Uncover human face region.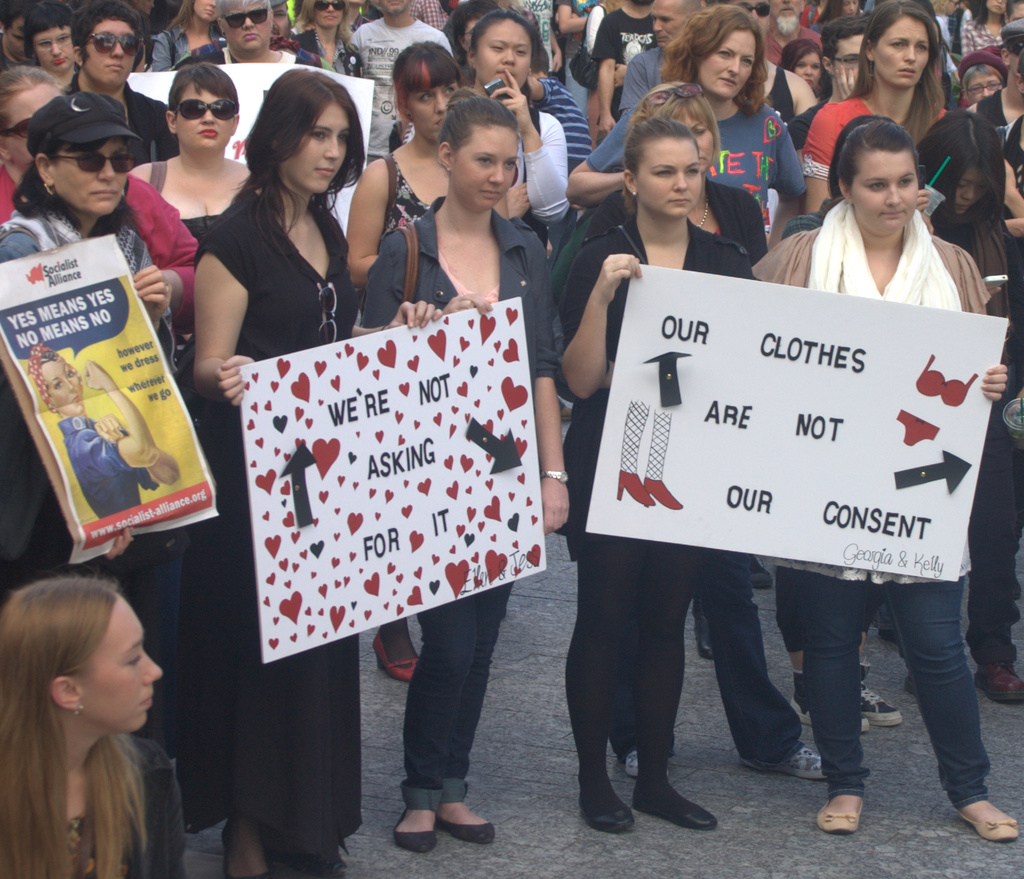
Uncovered: pyautogui.locateOnScreen(178, 82, 236, 149).
